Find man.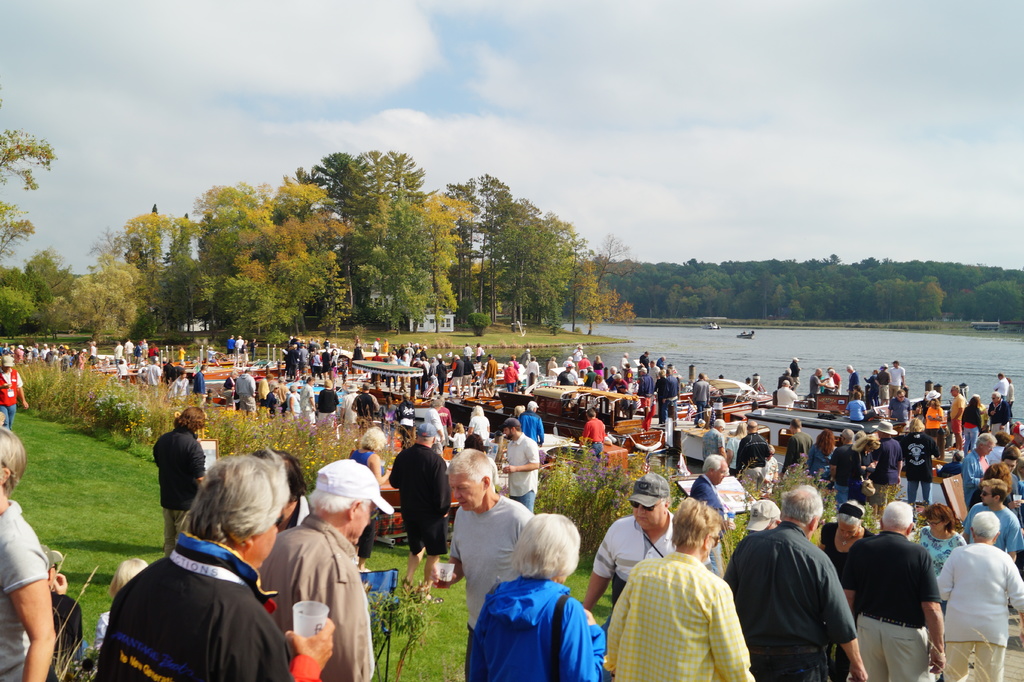
locate(690, 459, 725, 557).
